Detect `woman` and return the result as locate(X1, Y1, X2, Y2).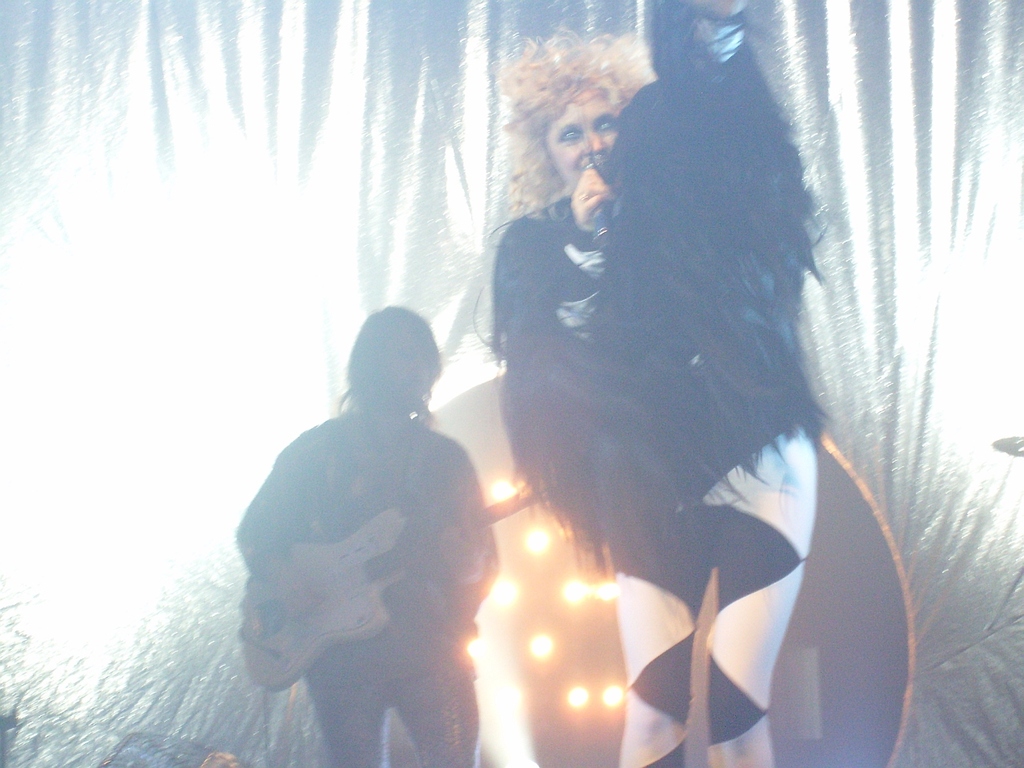
locate(440, 34, 885, 752).
